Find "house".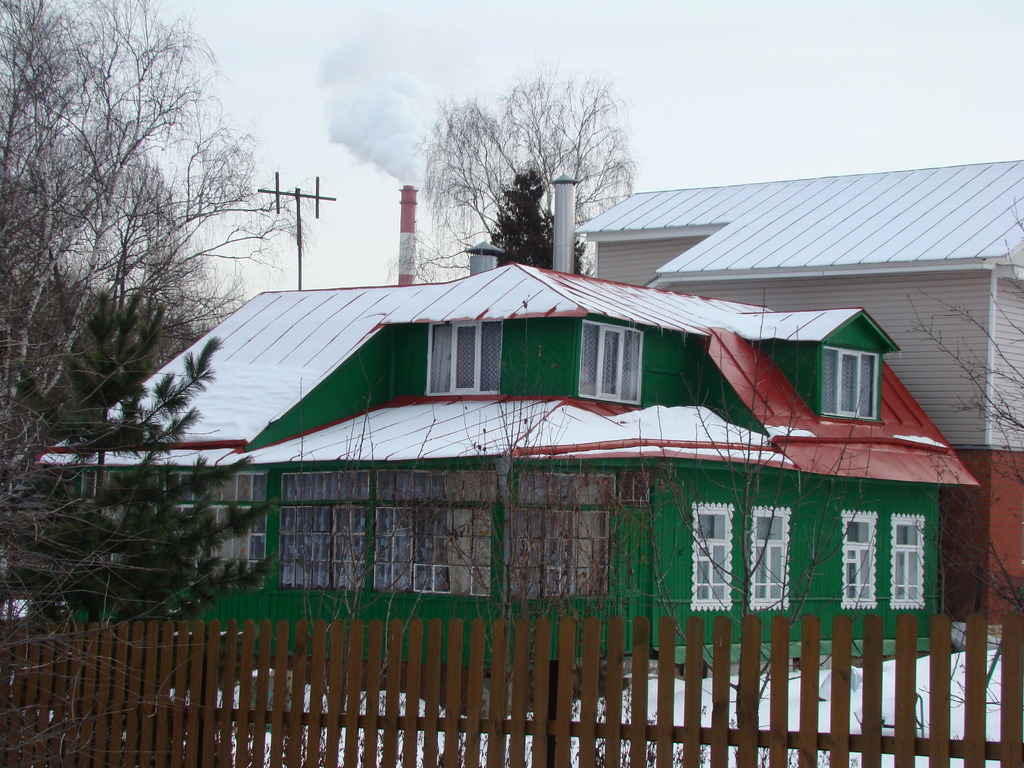
570/154/1023/653.
